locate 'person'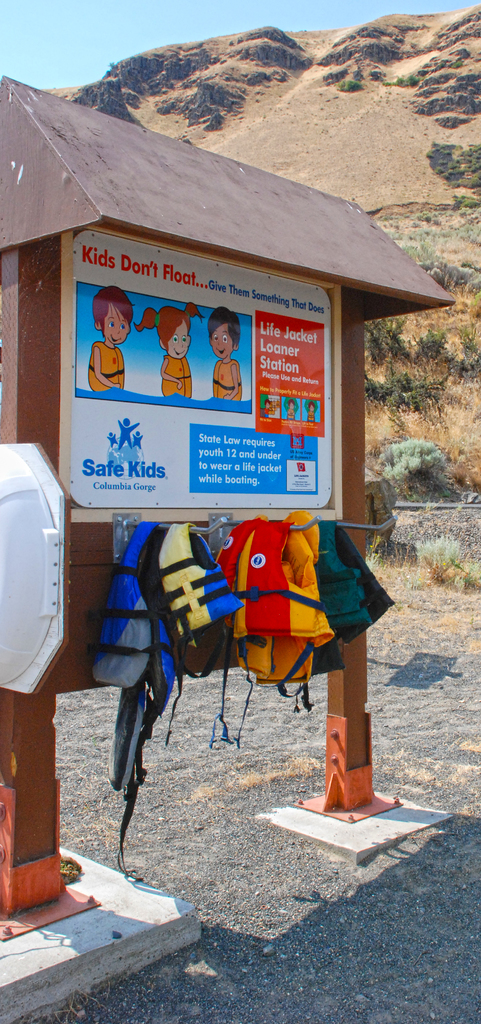
(left=82, top=287, right=133, bottom=392)
